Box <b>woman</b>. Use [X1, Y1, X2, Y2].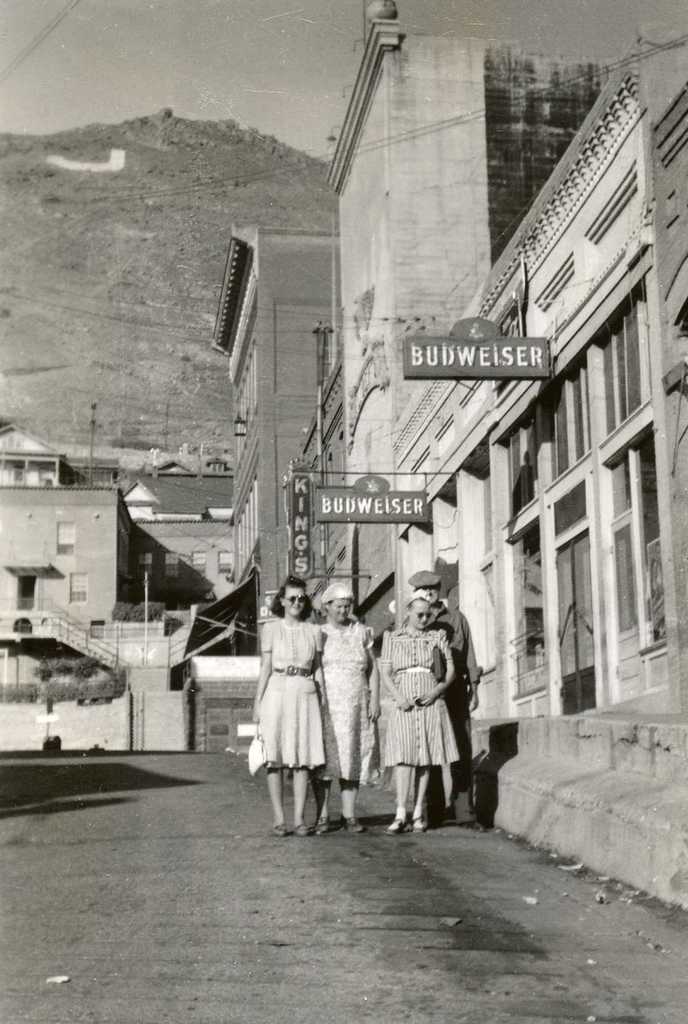
[250, 580, 327, 833].
